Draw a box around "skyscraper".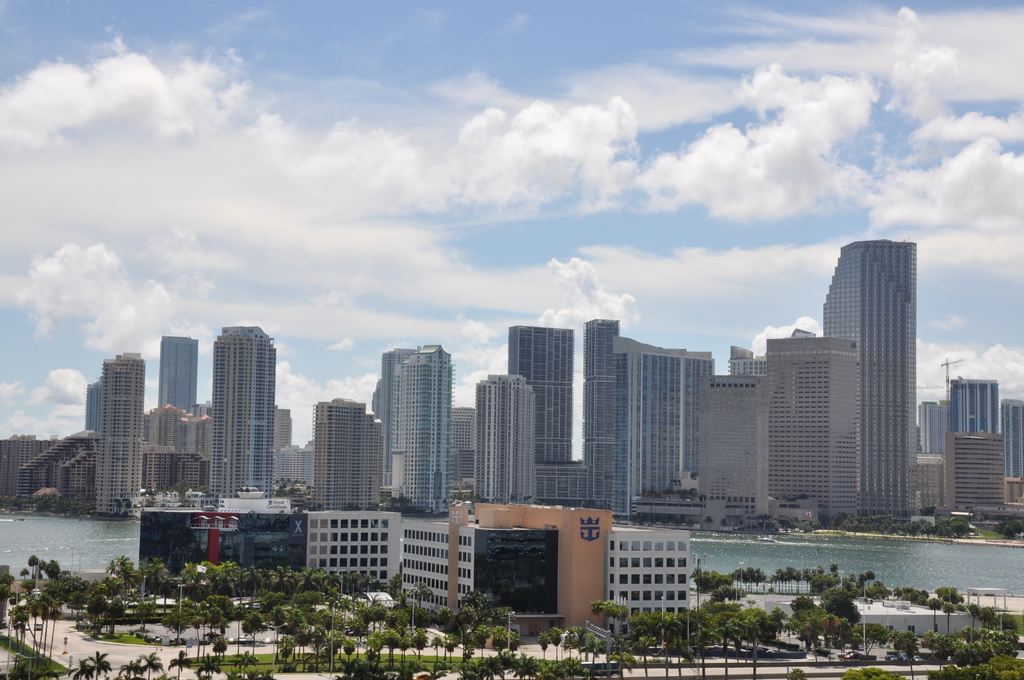
rect(767, 337, 863, 535).
